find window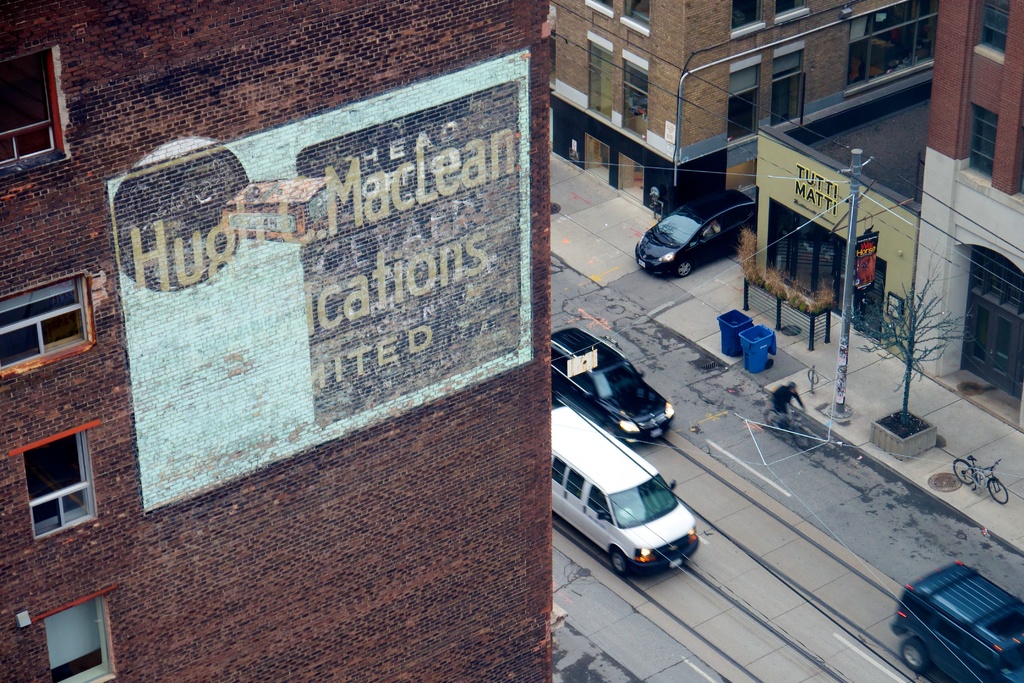
(22,584,113,682)
